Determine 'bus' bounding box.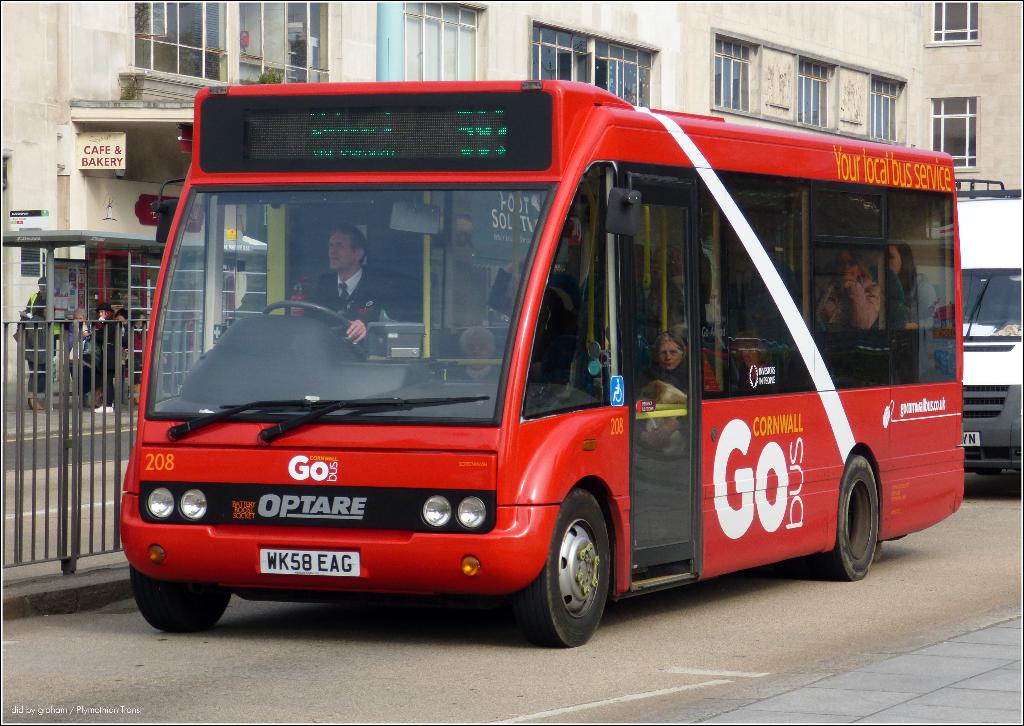
Determined: (954, 194, 1023, 488).
